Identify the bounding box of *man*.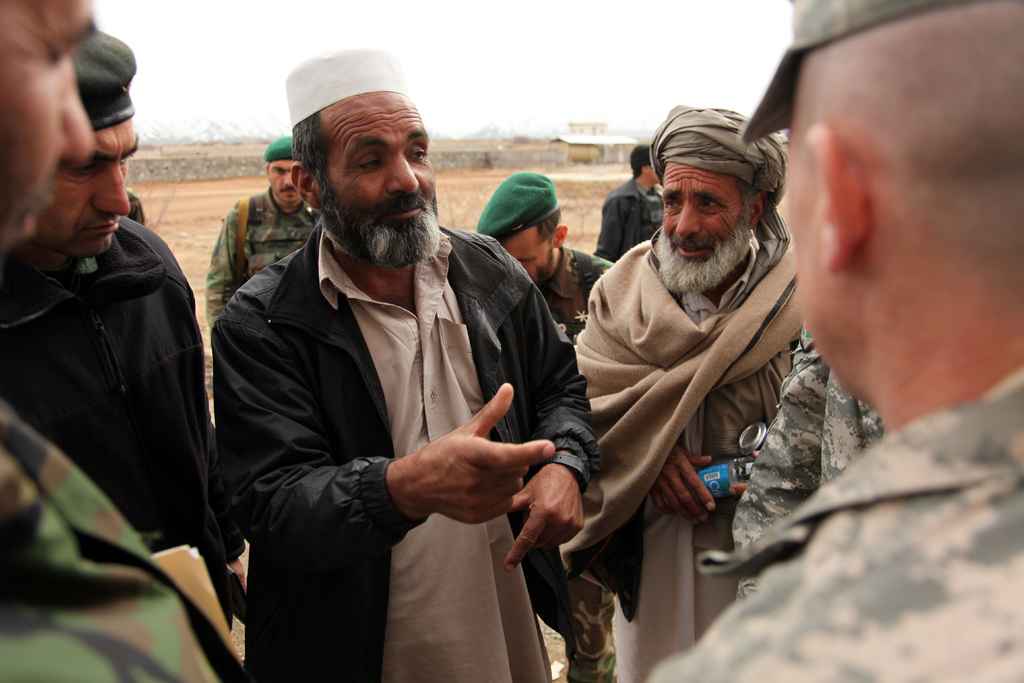
bbox=(206, 134, 323, 324).
